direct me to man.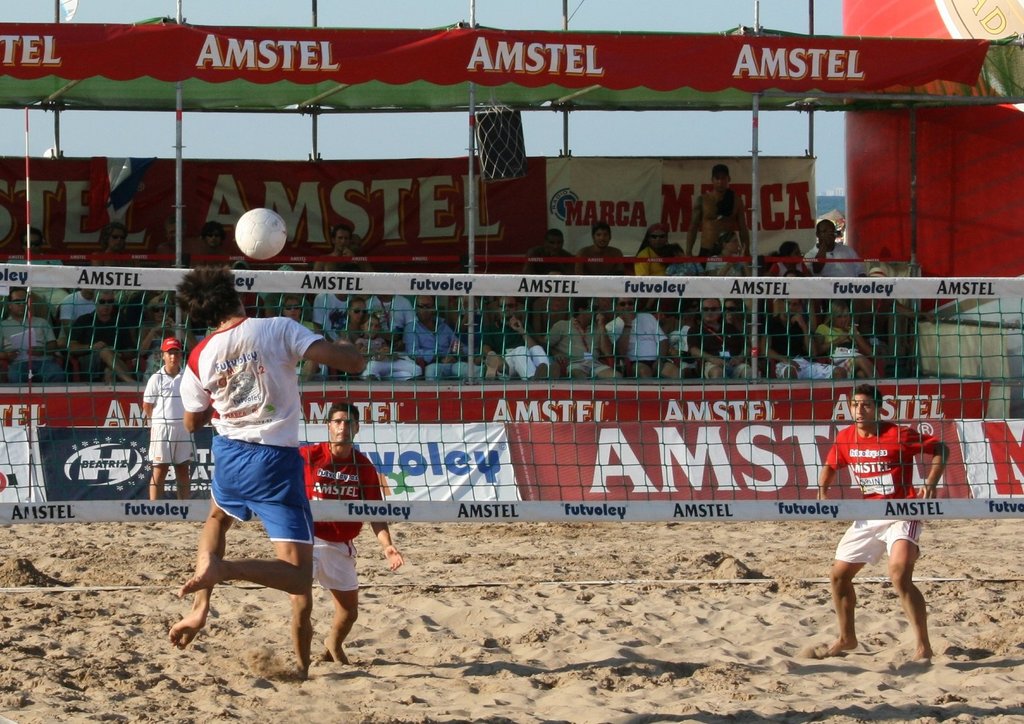
Direction: x1=819, y1=383, x2=951, y2=661.
